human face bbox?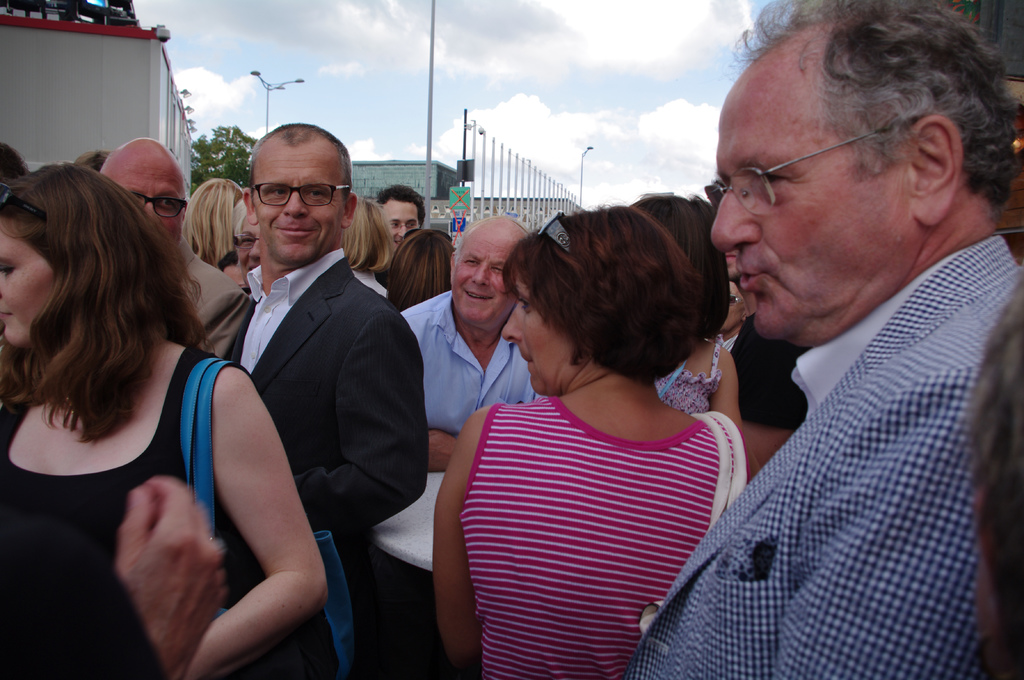
388/200/424/246
